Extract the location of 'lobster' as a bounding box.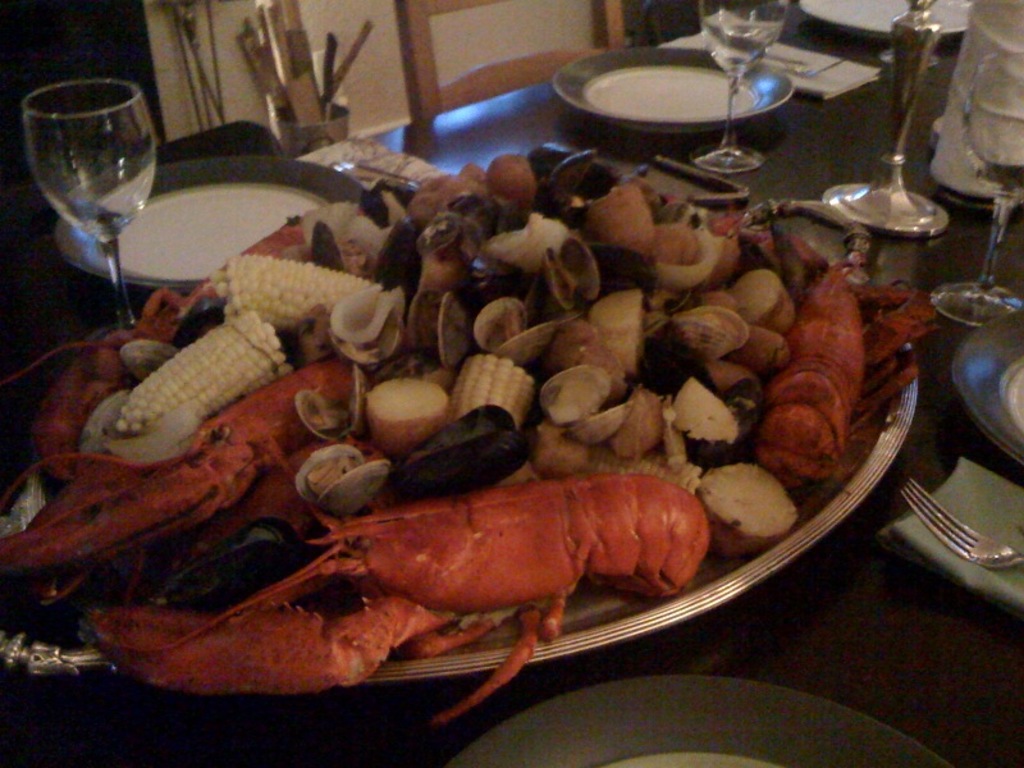
box=[68, 468, 710, 730].
